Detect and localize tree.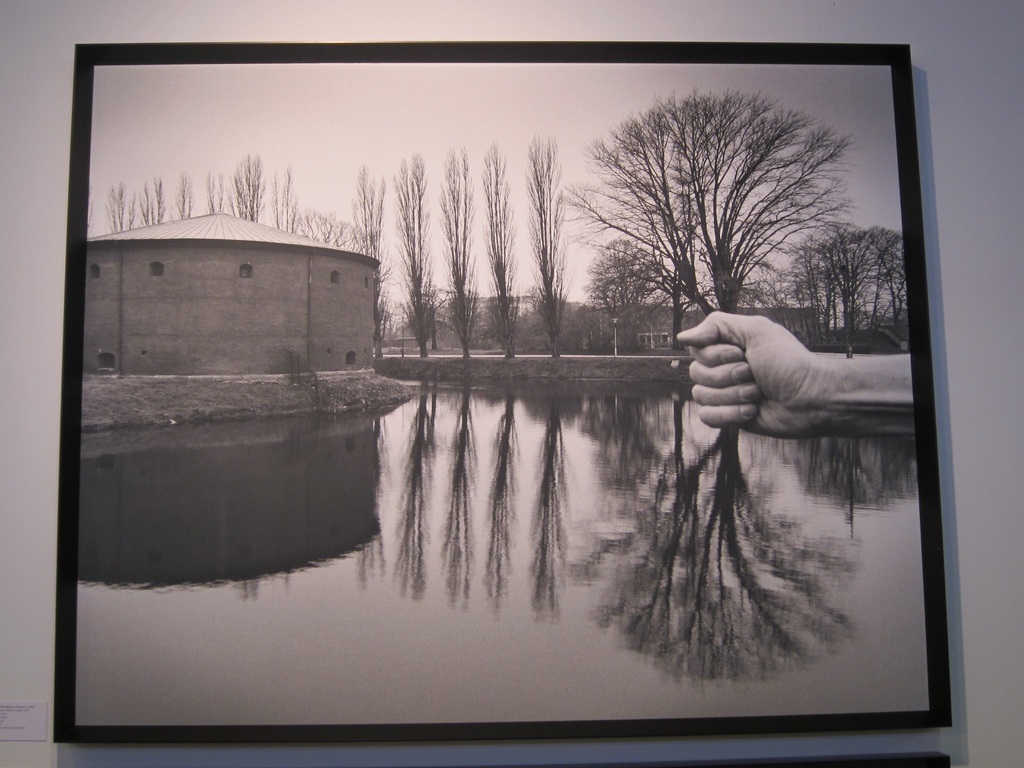
Localized at pyautogui.locateOnScreen(516, 140, 568, 358).
